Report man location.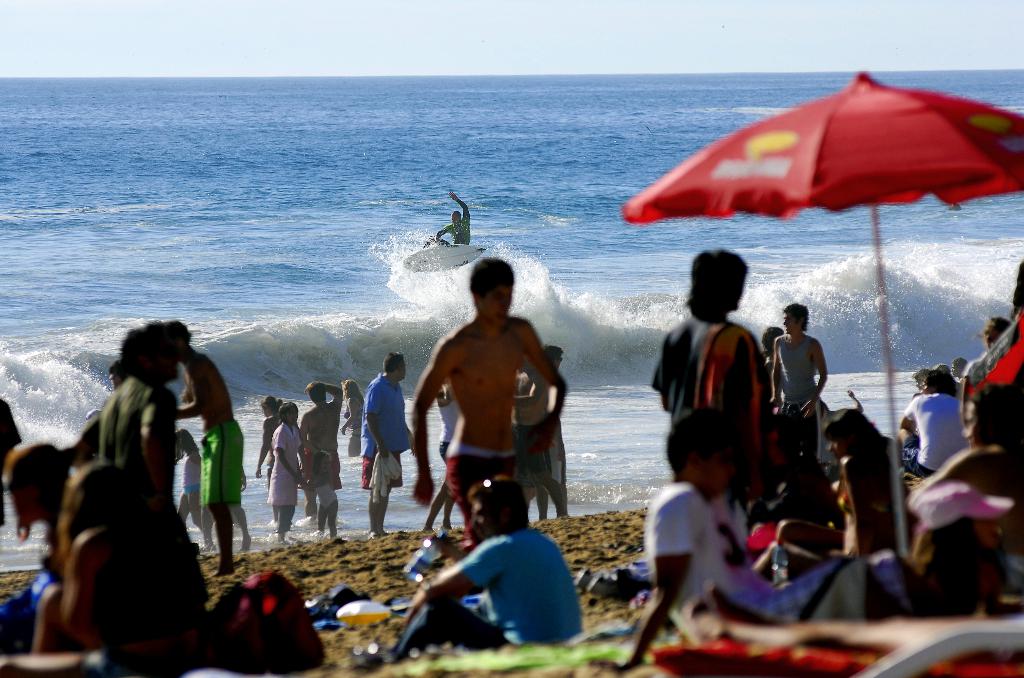
Report: [363,353,412,538].
